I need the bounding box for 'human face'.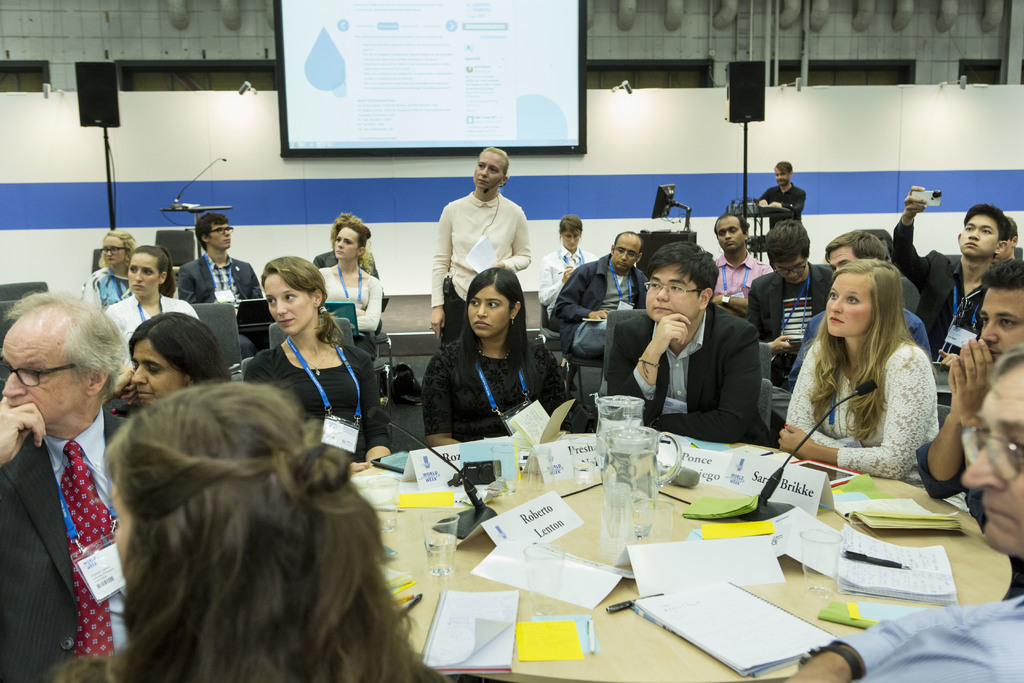
Here it is: 465, 286, 515, 336.
